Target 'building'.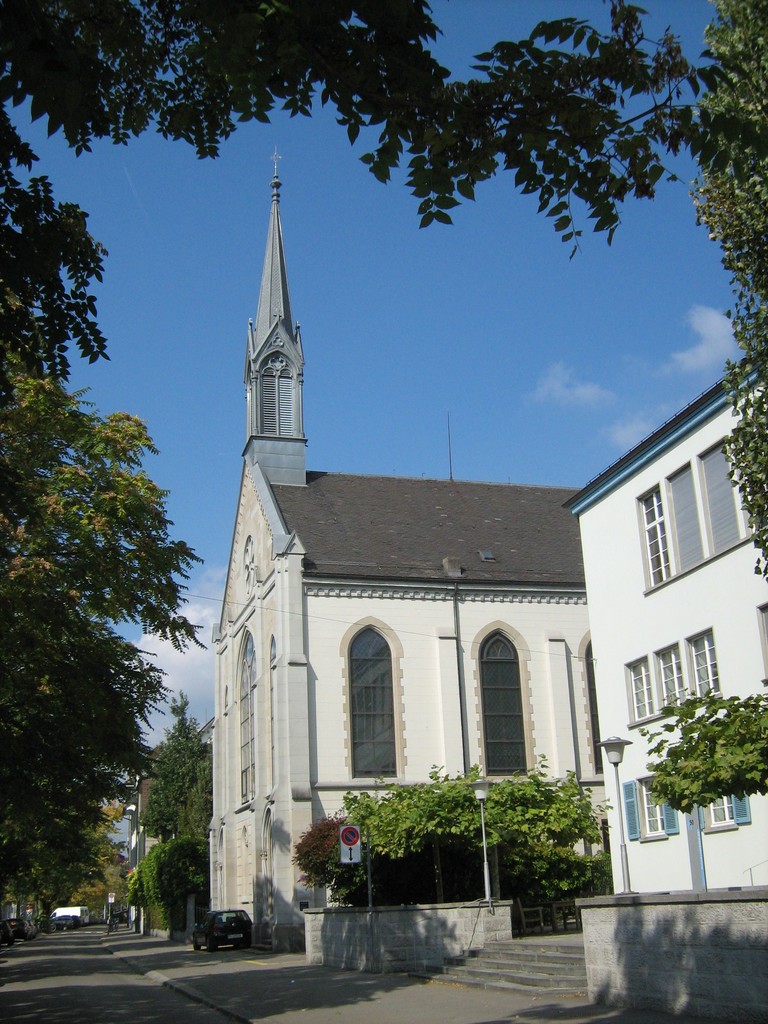
Target region: 568,355,767,998.
